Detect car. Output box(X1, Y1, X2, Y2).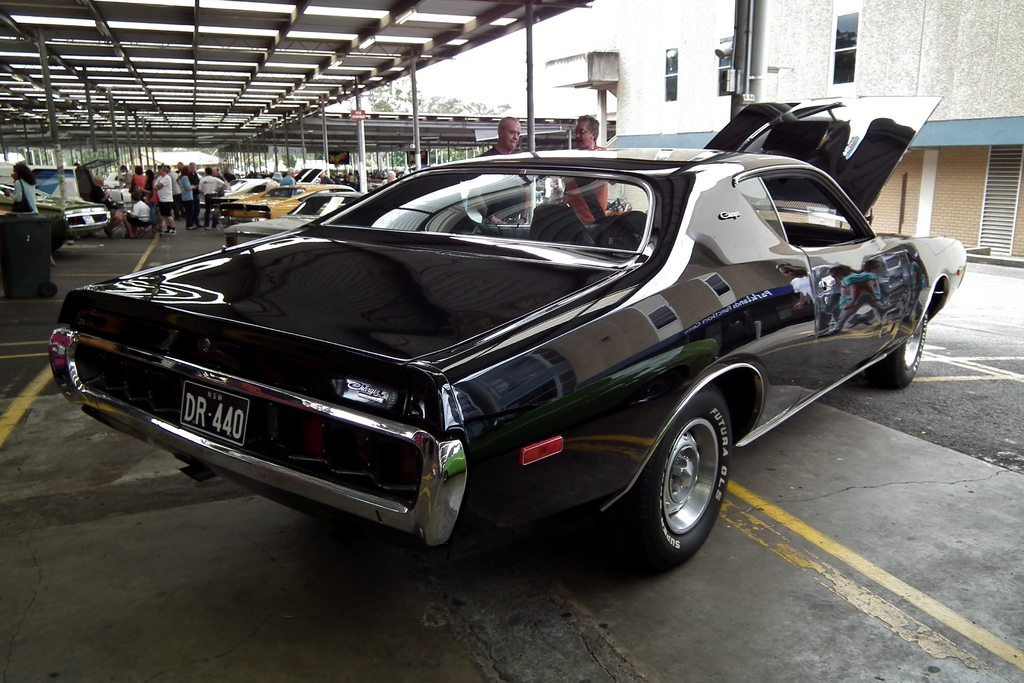
box(49, 152, 963, 578).
